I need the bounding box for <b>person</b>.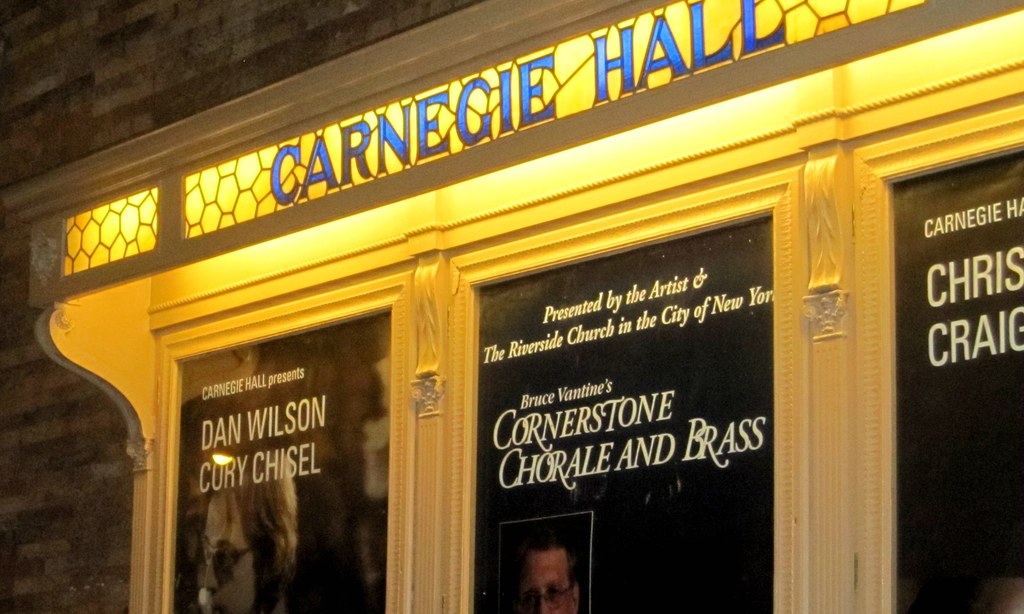
Here it is: 502, 521, 590, 613.
